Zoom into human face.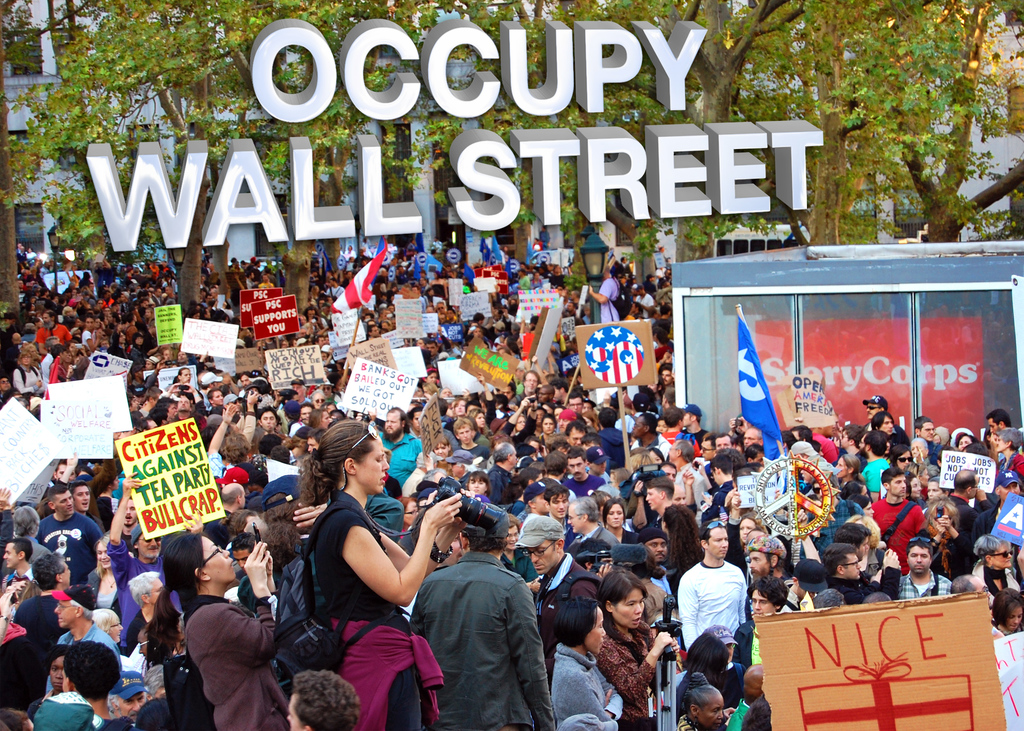
Zoom target: <region>148, 578, 164, 608</region>.
